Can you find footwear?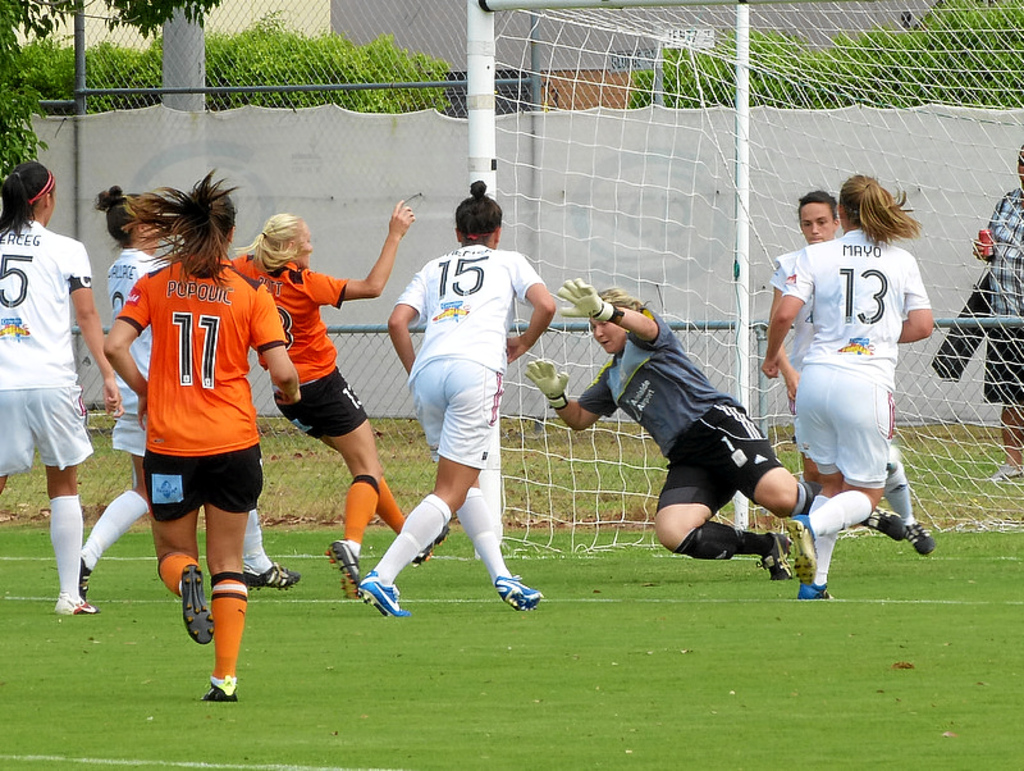
Yes, bounding box: bbox=[180, 567, 212, 648].
